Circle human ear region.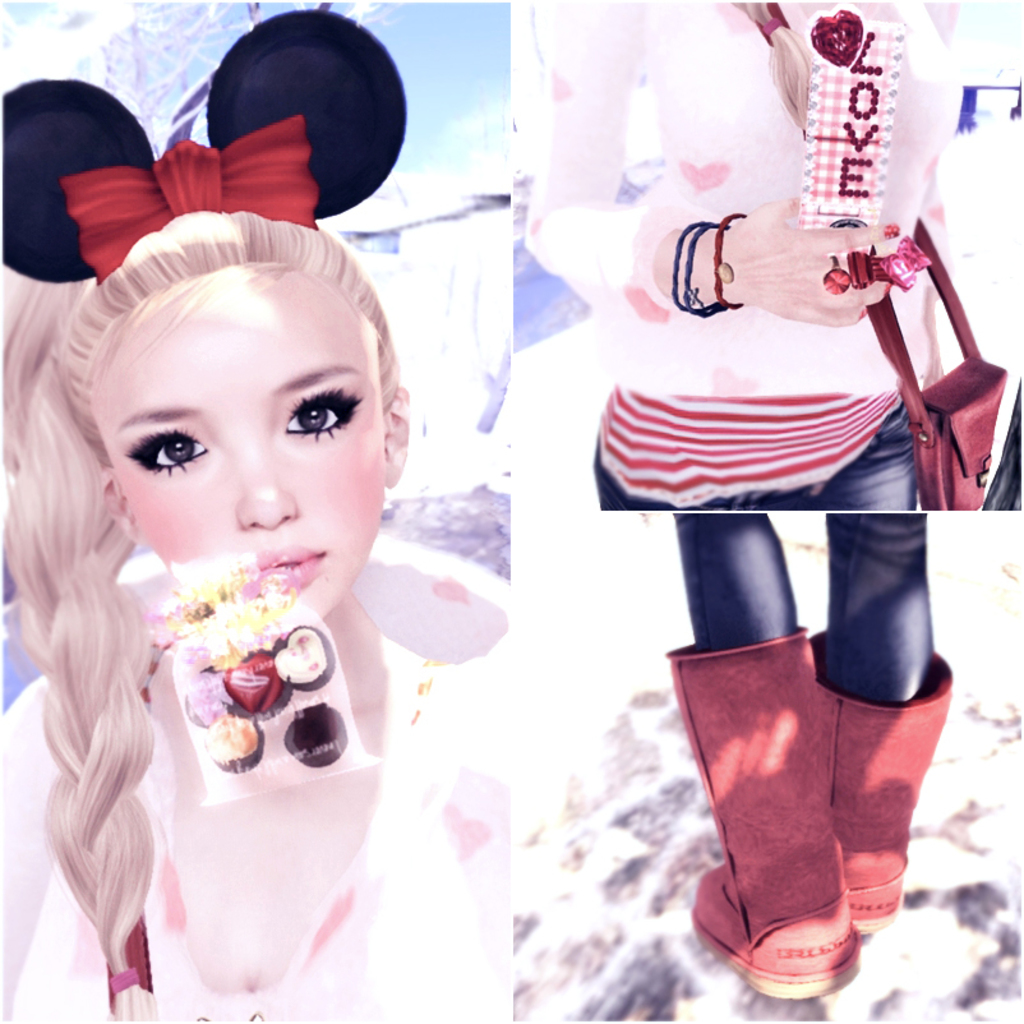
Region: bbox=(388, 388, 409, 488).
